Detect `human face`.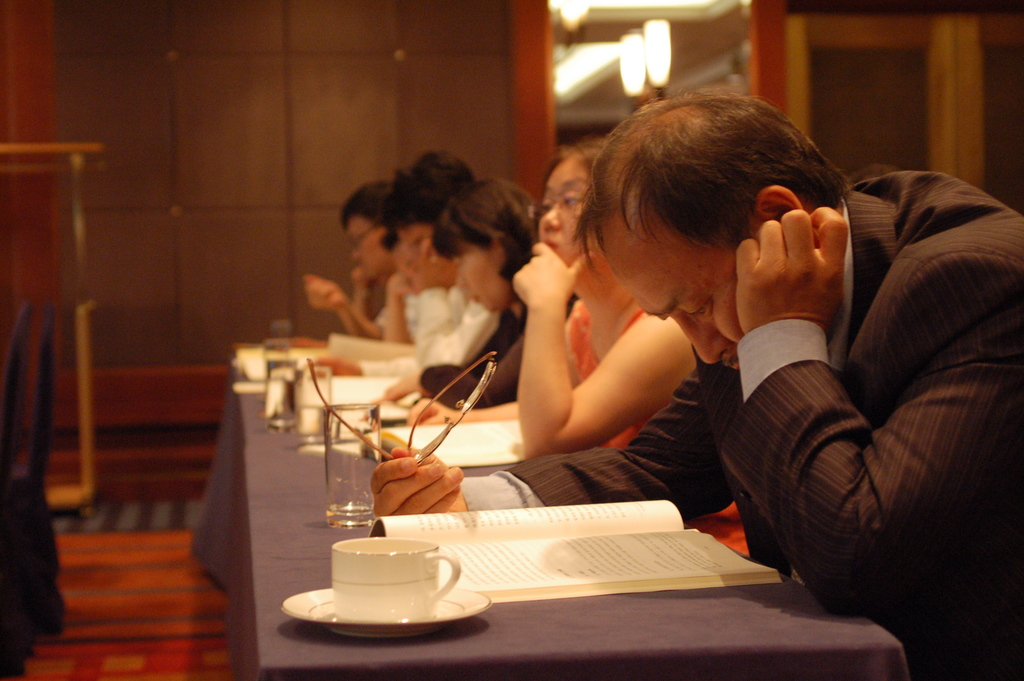
Detected at region(596, 231, 735, 367).
